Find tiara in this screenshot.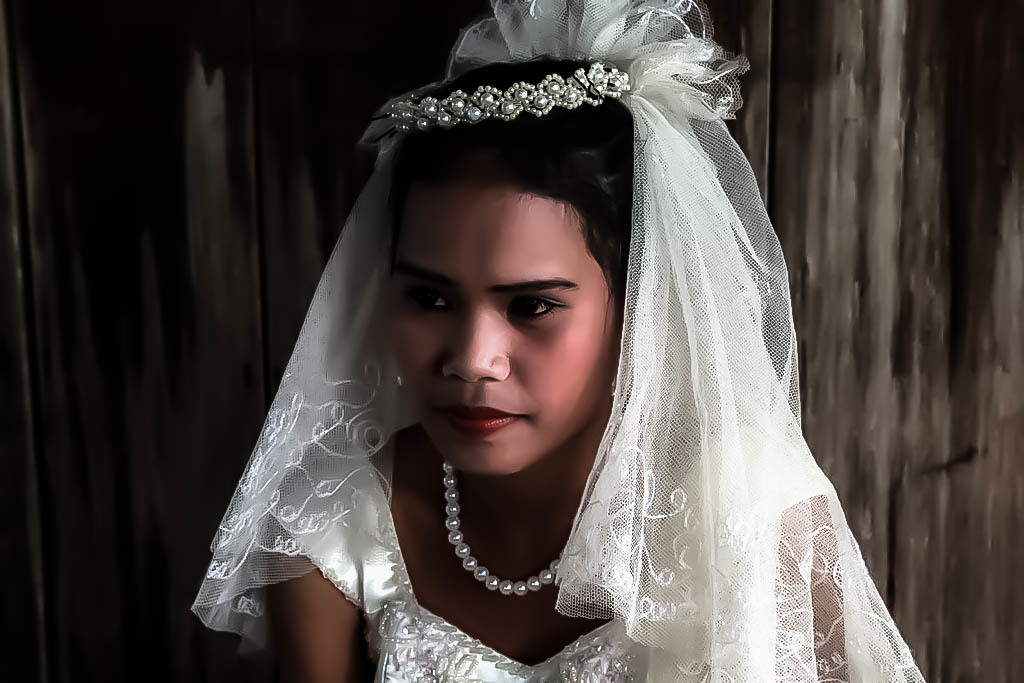
The bounding box for tiara is left=386, top=62, right=630, bottom=136.
